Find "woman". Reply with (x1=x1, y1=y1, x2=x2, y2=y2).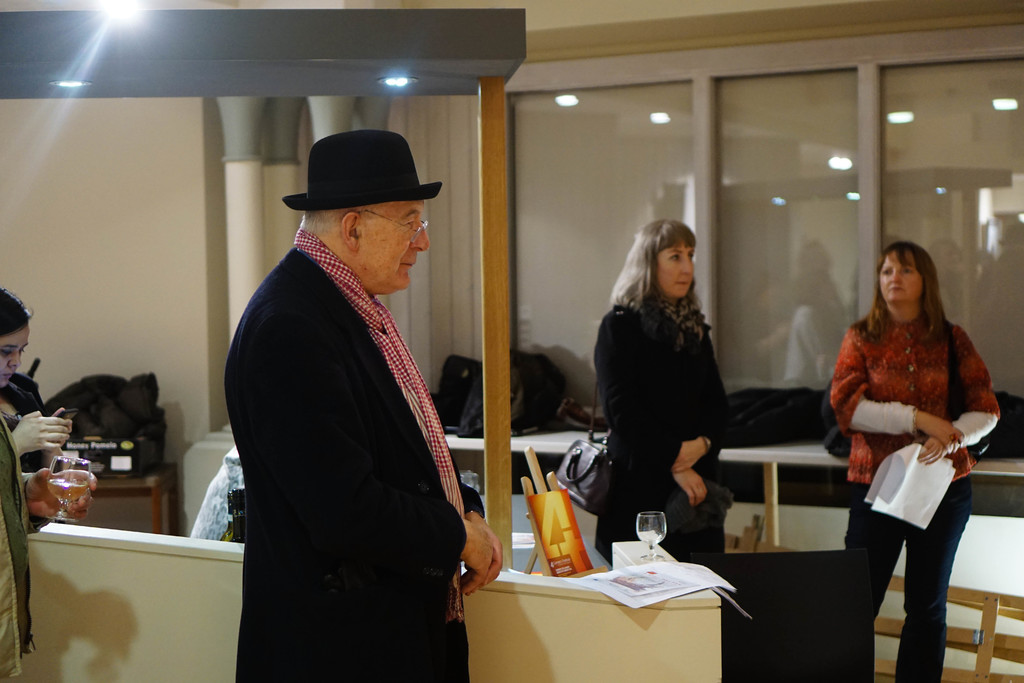
(x1=826, y1=239, x2=1006, y2=682).
